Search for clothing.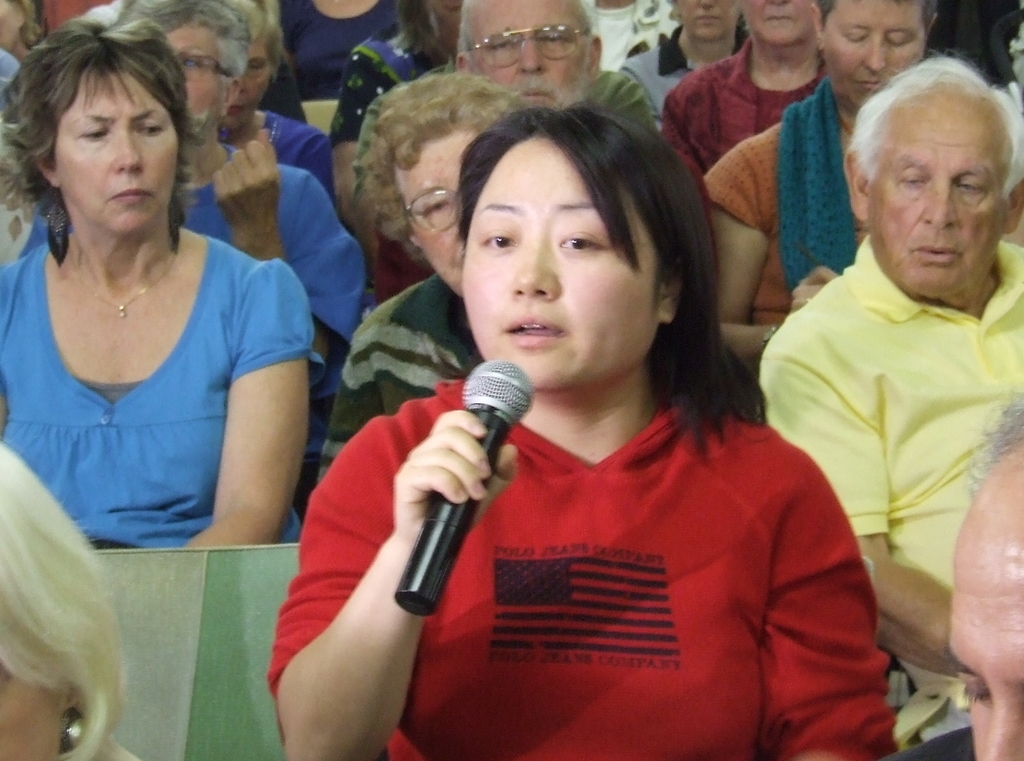
Found at 314, 275, 483, 485.
